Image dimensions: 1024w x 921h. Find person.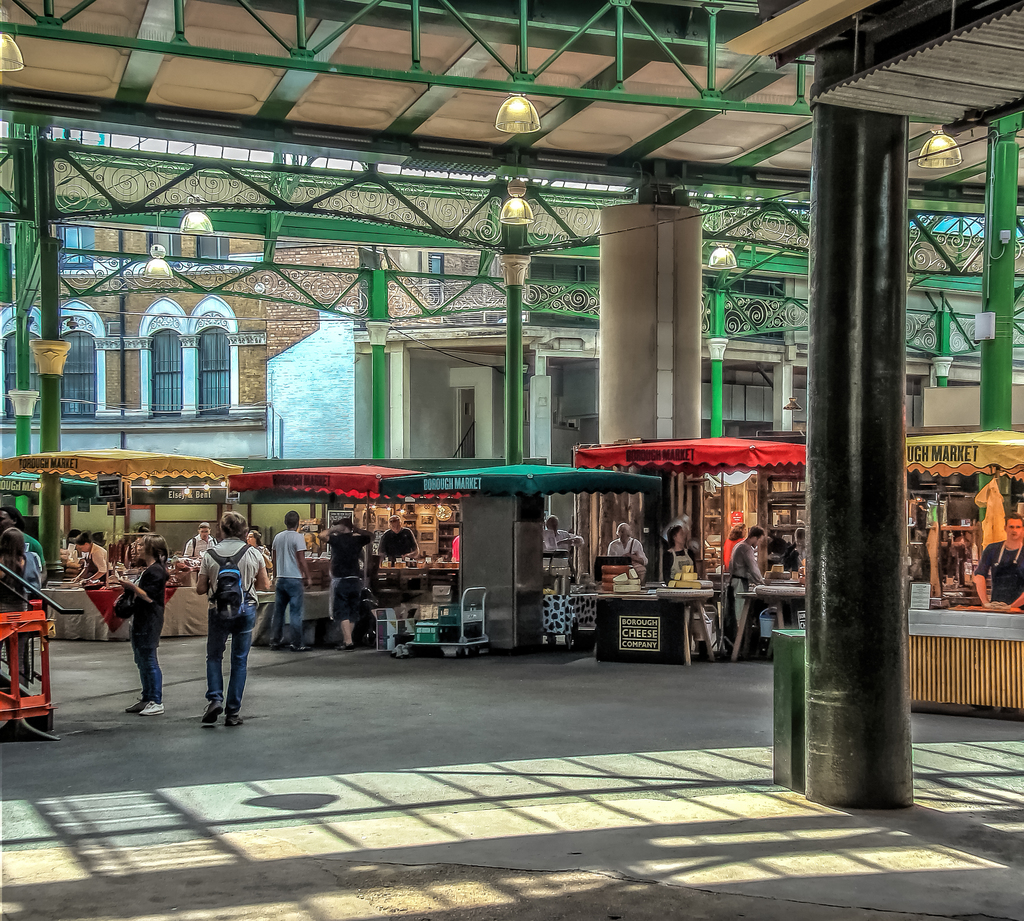
727, 524, 762, 646.
